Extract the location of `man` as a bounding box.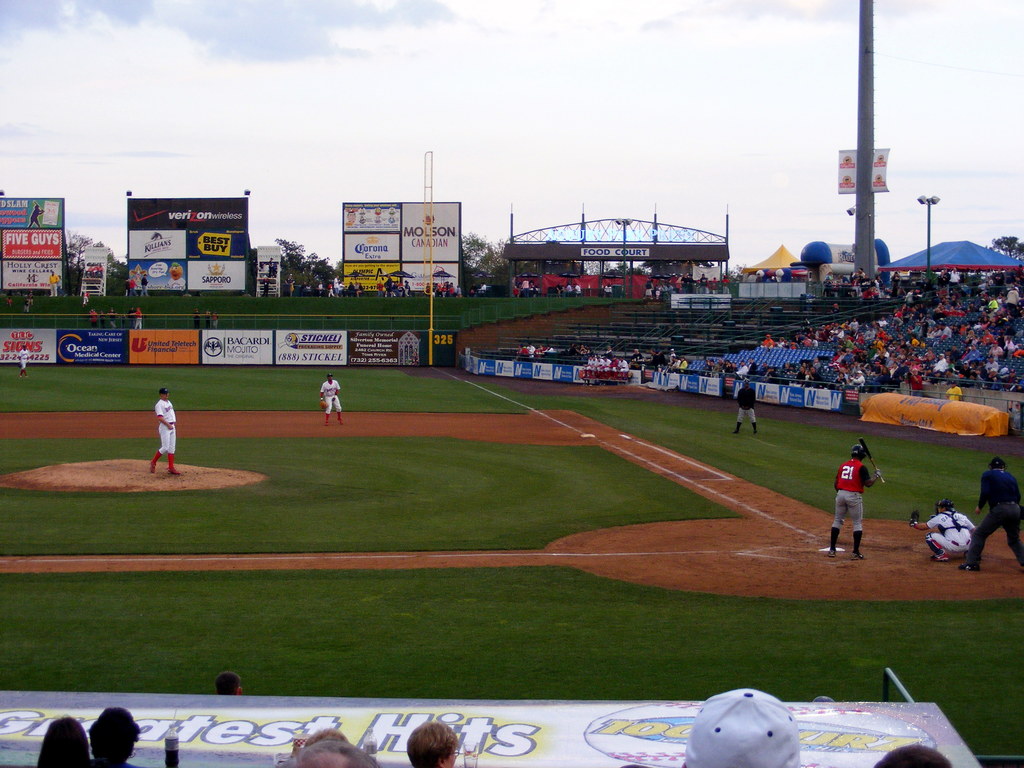
BBox(49, 271, 58, 294).
